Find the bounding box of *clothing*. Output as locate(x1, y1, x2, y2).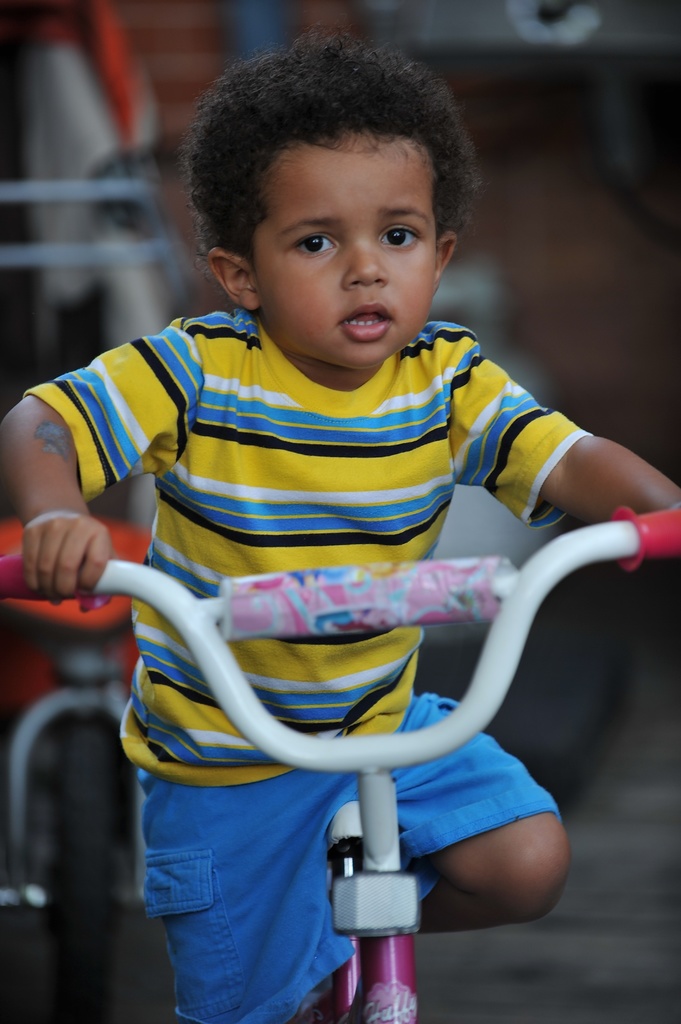
locate(0, 302, 595, 1023).
